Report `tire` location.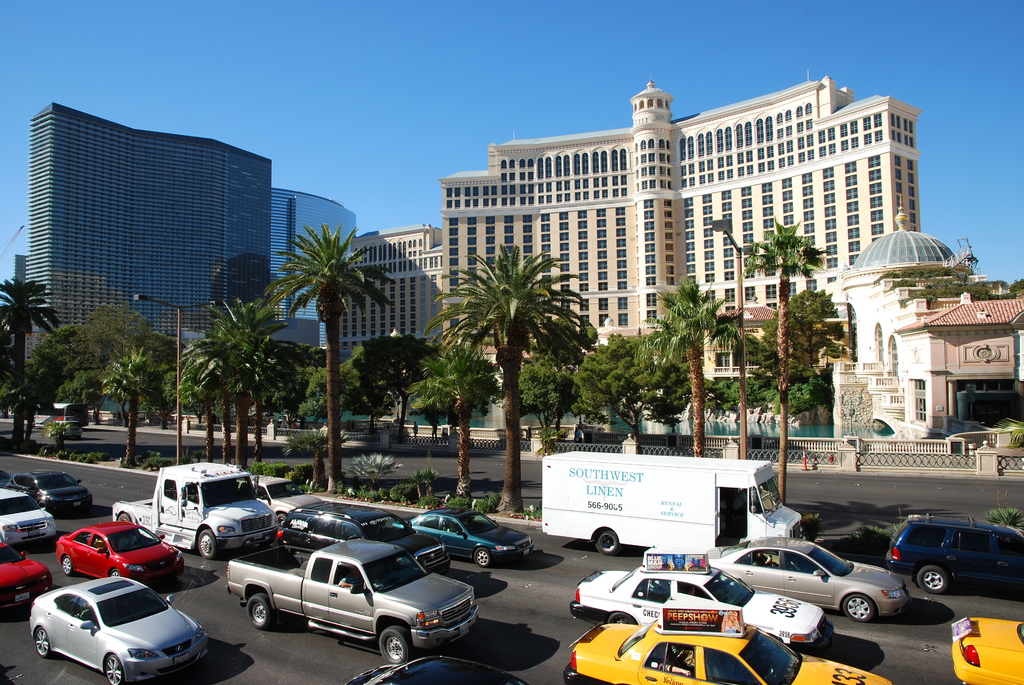
Report: left=201, top=529, right=217, bottom=559.
